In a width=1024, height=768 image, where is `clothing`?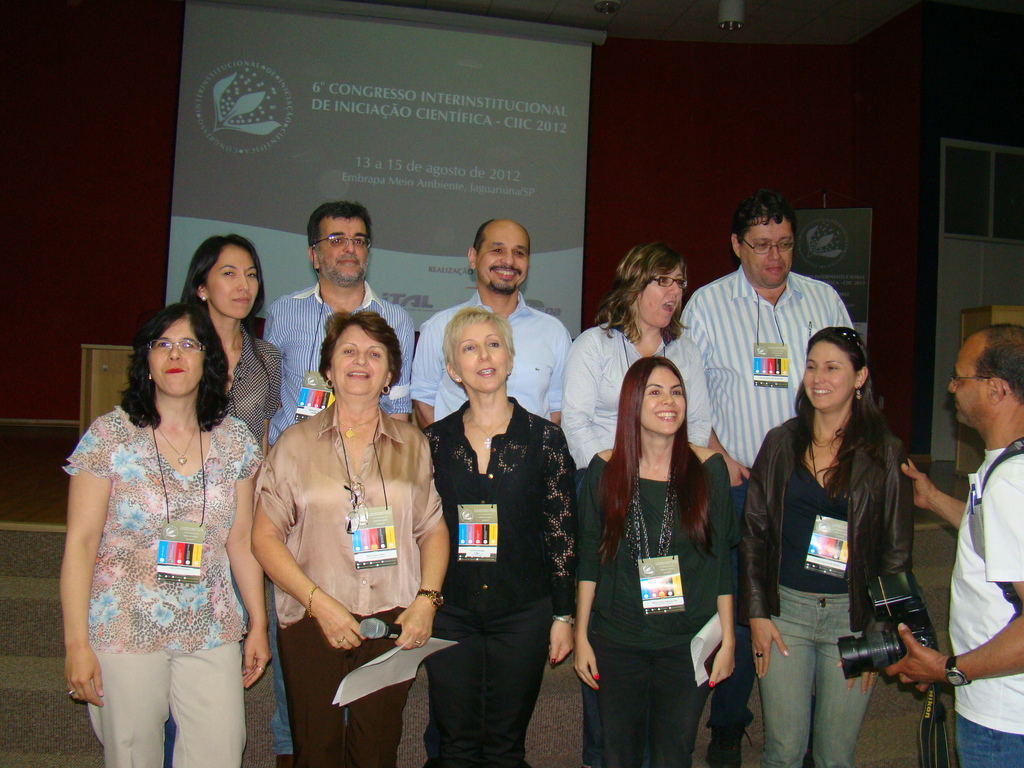
<box>202,325,294,476</box>.
